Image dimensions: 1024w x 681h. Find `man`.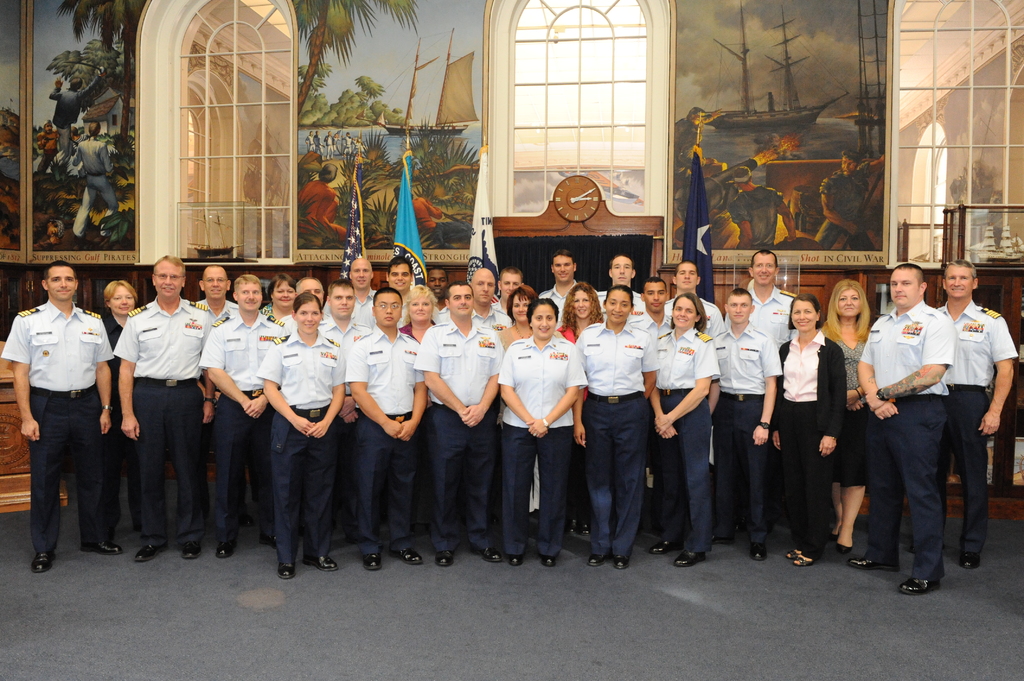
box=[342, 258, 380, 326].
